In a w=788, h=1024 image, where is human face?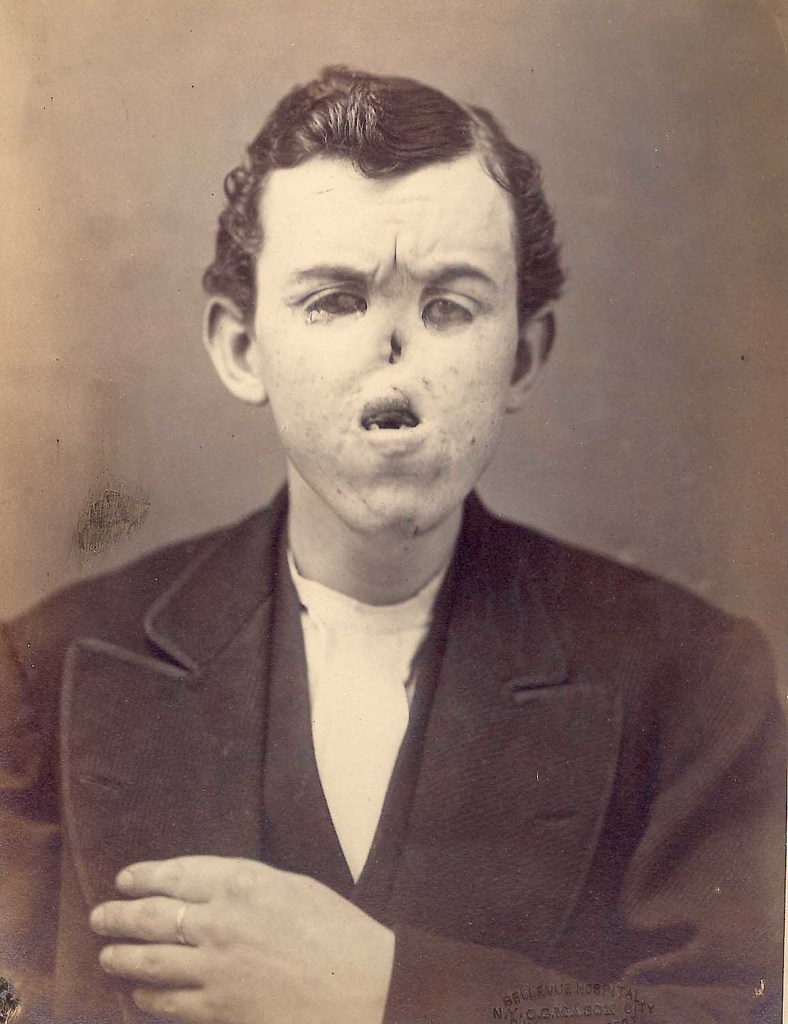
(257, 152, 523, 536).
